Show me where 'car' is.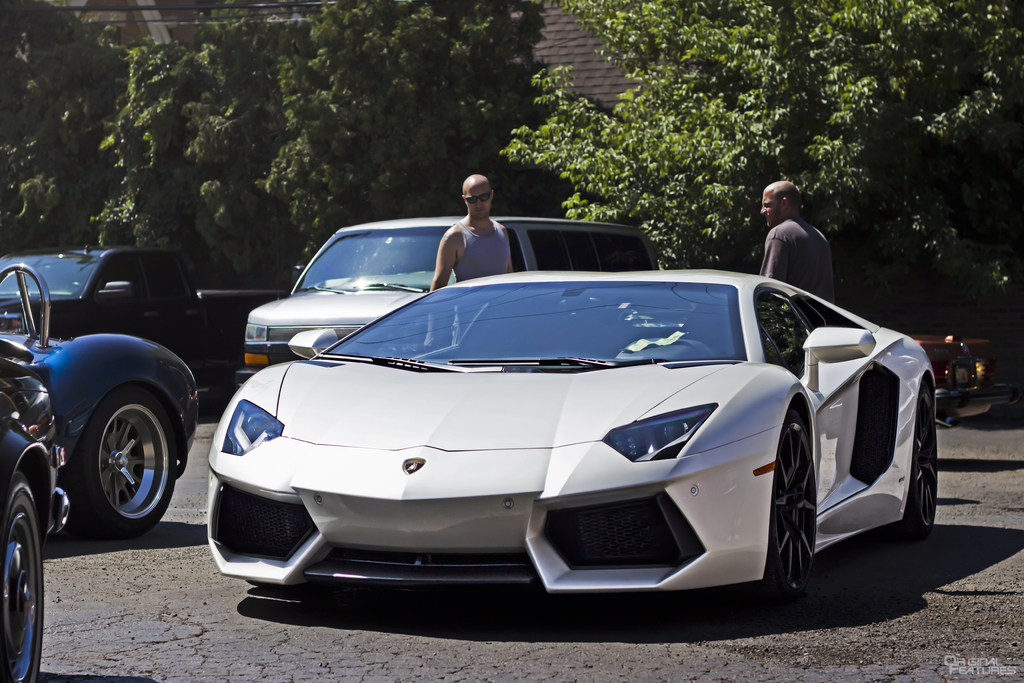
'car' is at crop(0, 336, 72, 682).
